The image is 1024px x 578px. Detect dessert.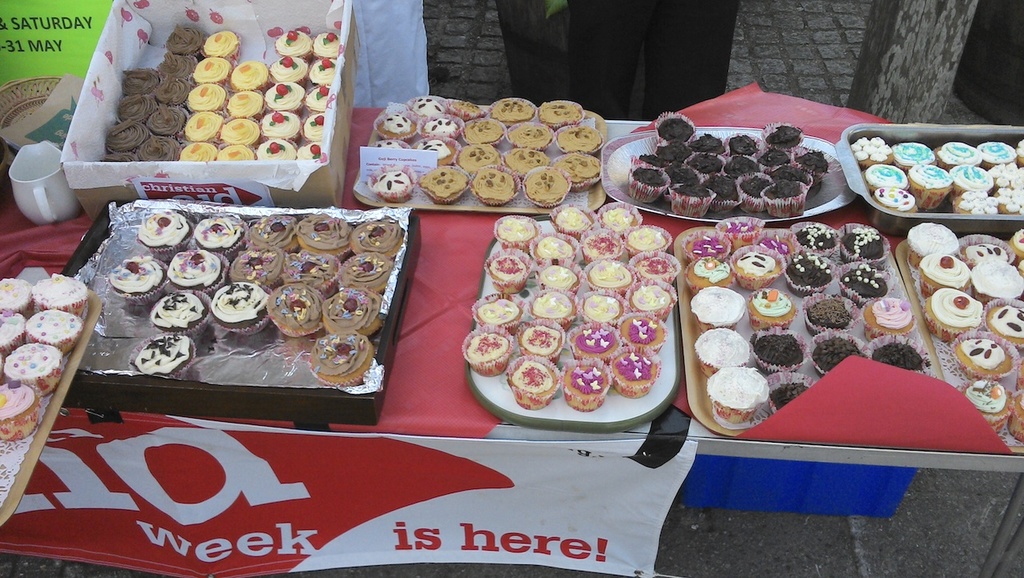
Detection: pyautogui.locateOnScreen(122, 70, 152, 100).
